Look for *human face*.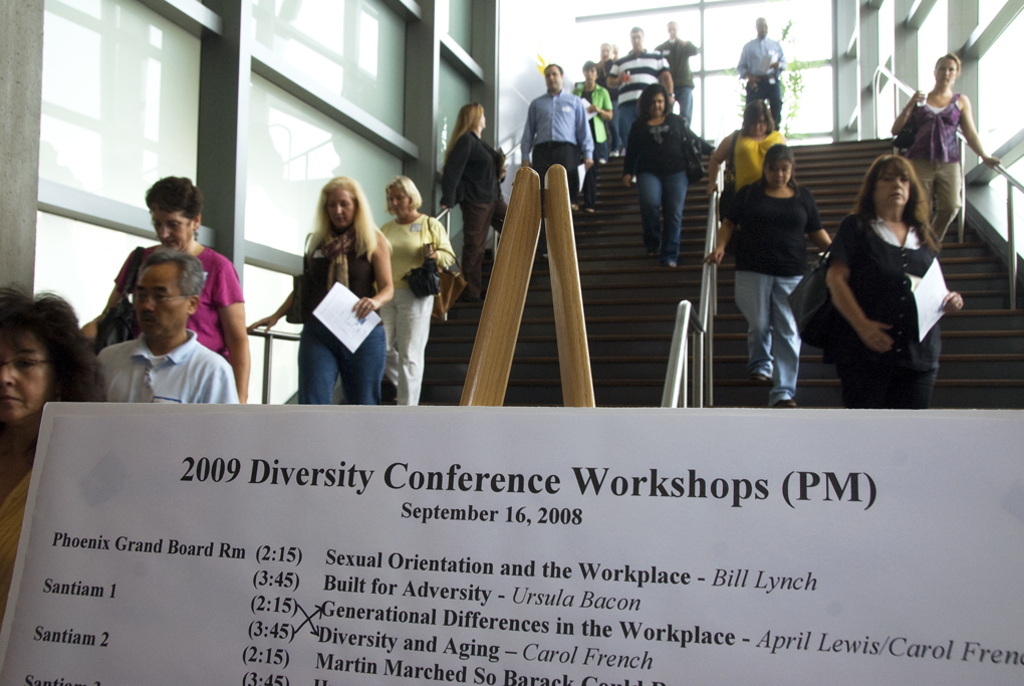
Found: 545,65,560,89.
